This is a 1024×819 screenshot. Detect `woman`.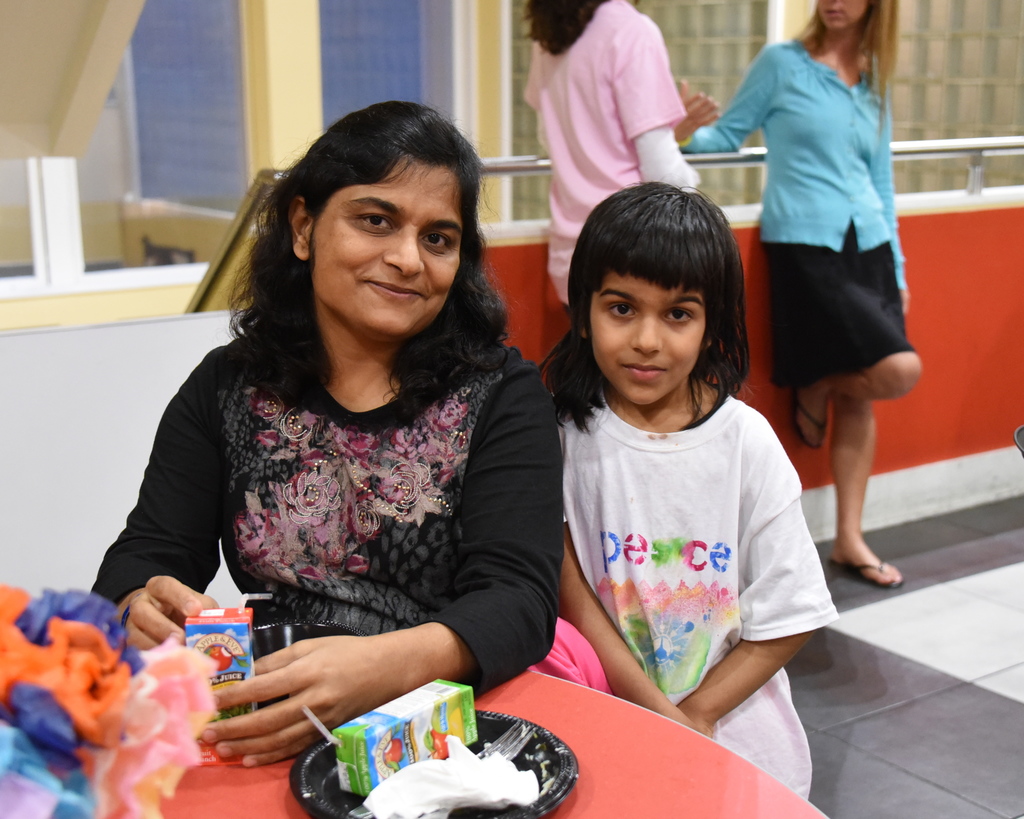
(left=678, top=0, right=924, bottom=588).
